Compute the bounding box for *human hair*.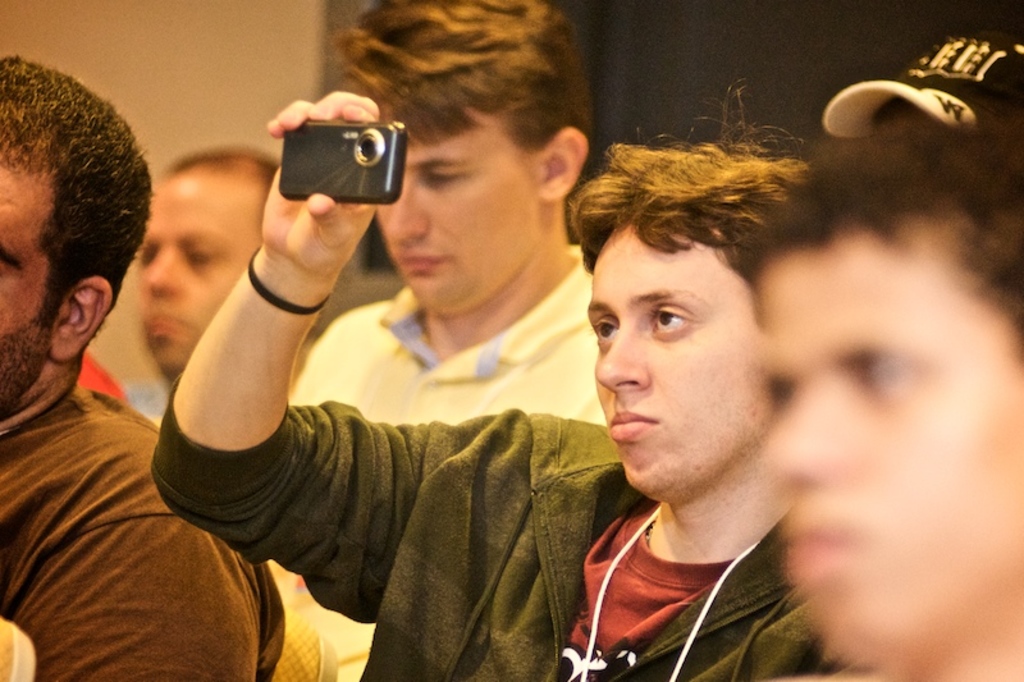
<box>567,79,810,306</box>.
